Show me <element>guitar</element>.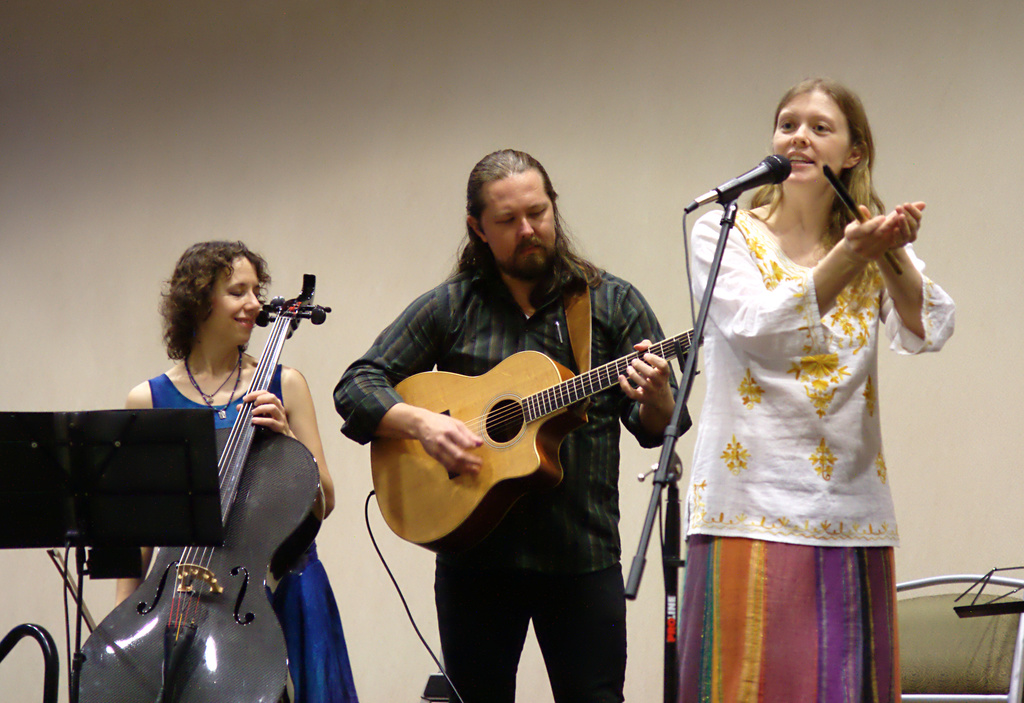
<element>guitar</element> is here: BBox(358, 298, 716, 560).
